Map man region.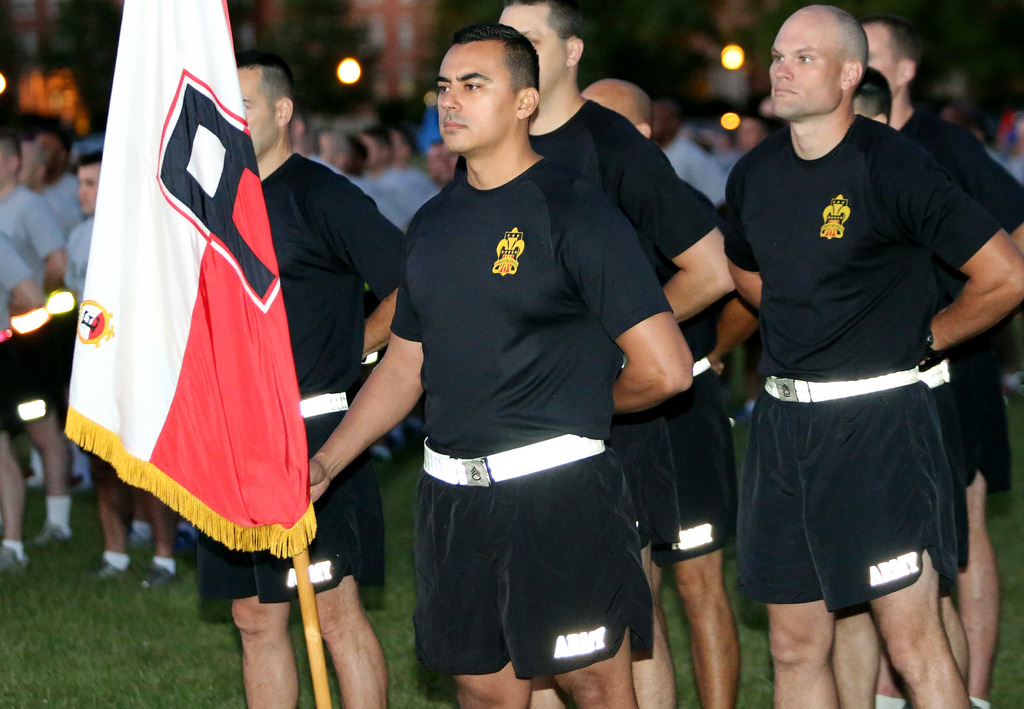
Mapped to [x1=212, y1=48, x2=405, y2=708].
